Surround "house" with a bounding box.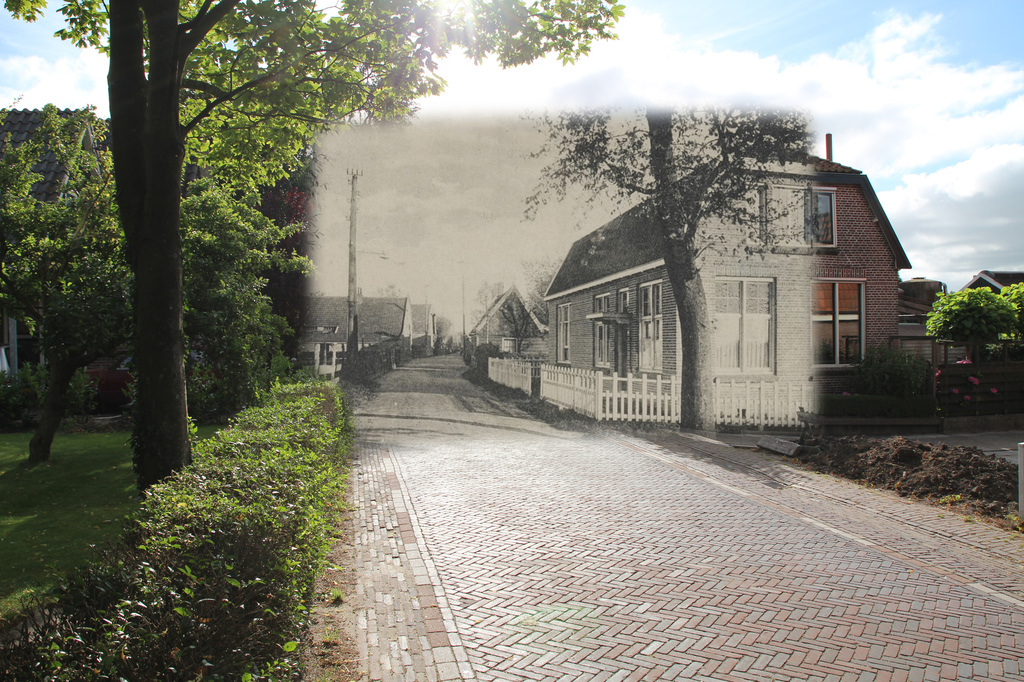
crop(550, 140, 888, 430).
